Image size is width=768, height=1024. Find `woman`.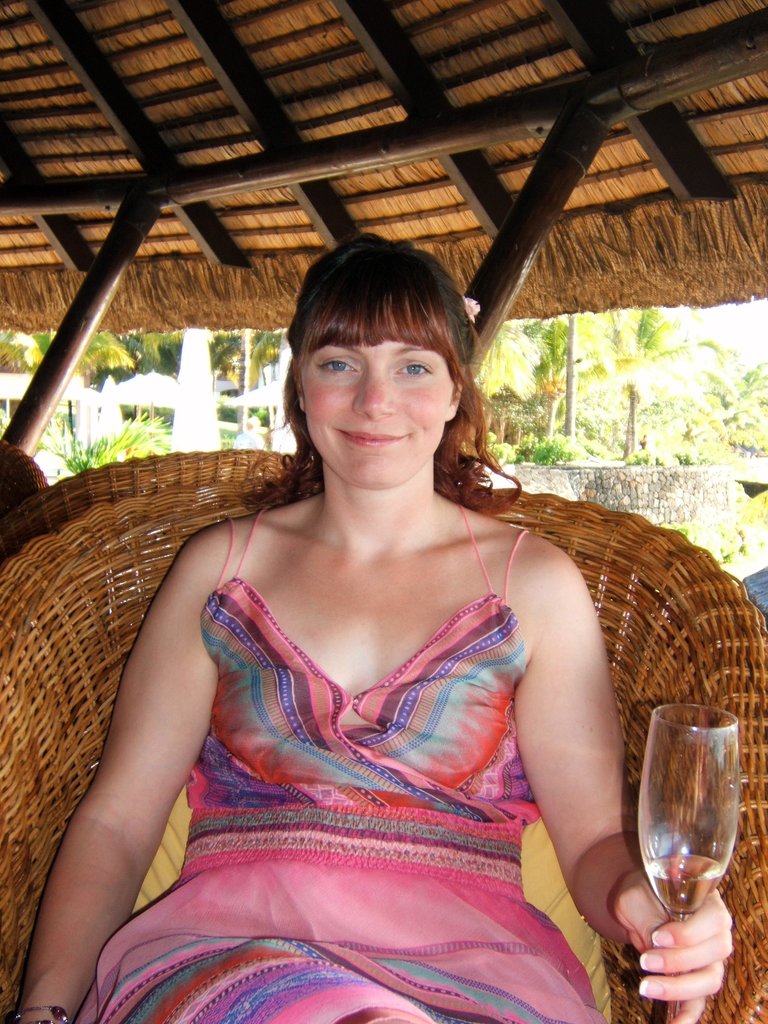
(left=72, top=233, right=675, bottom=1000).
